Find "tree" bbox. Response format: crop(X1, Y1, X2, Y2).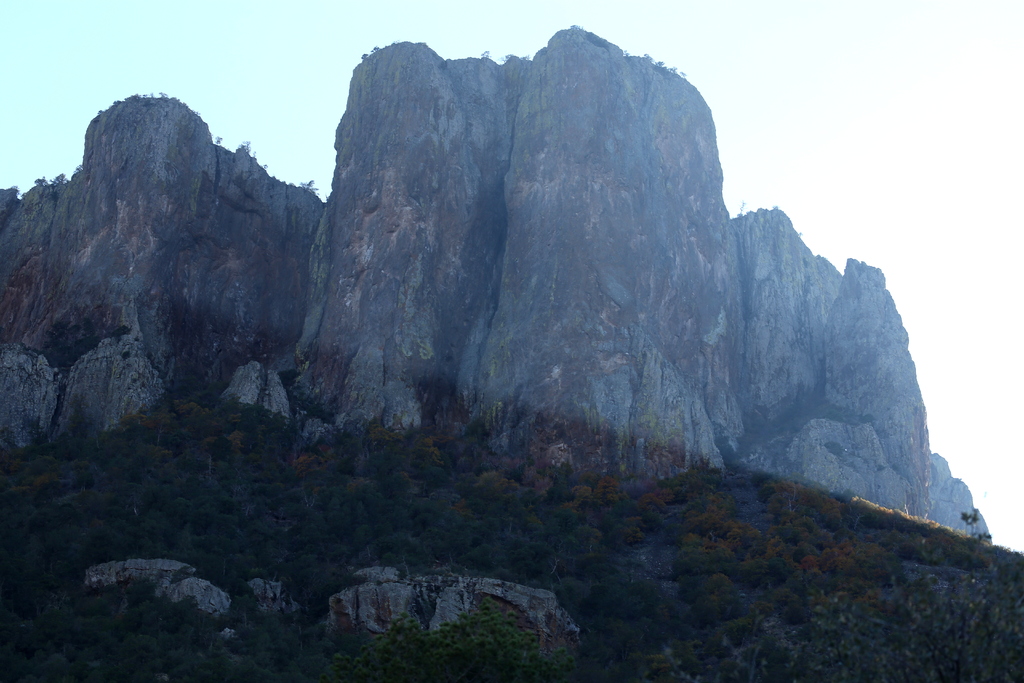
crop(35, 177, 50, 186).
